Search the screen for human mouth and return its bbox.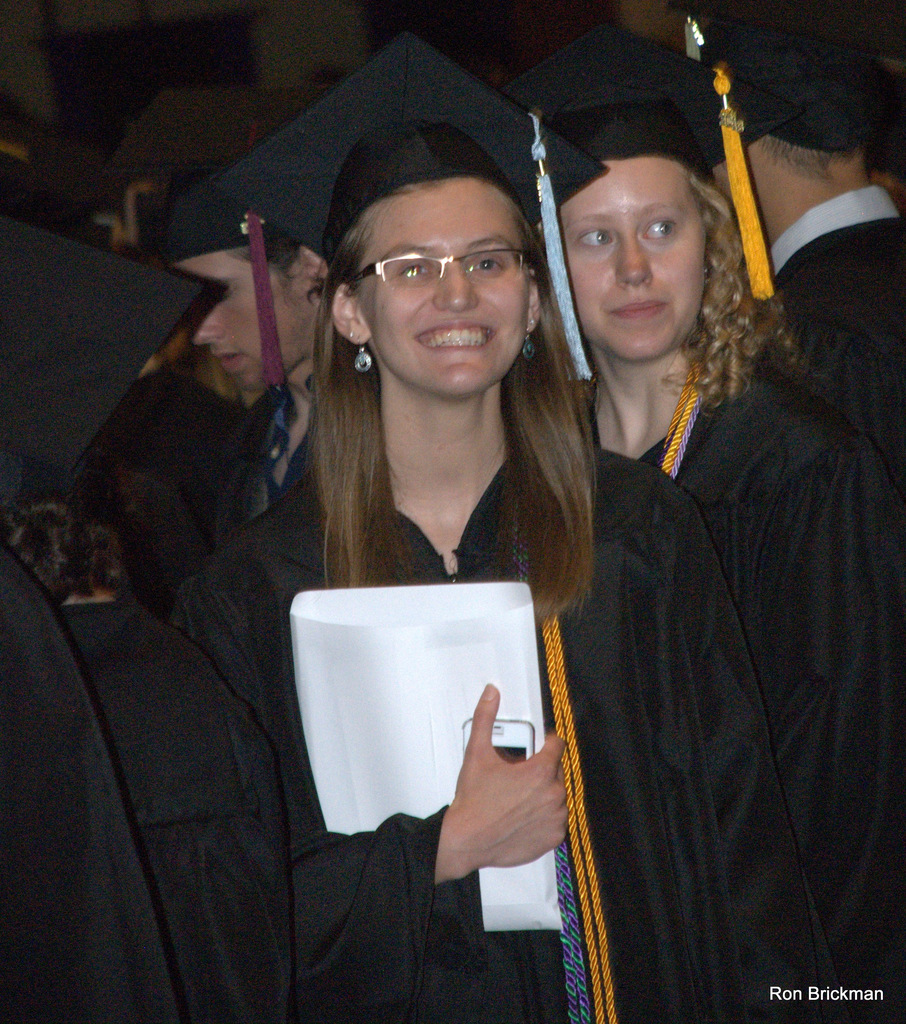
Found: left=414, top=321, right=492, bottom=352.
